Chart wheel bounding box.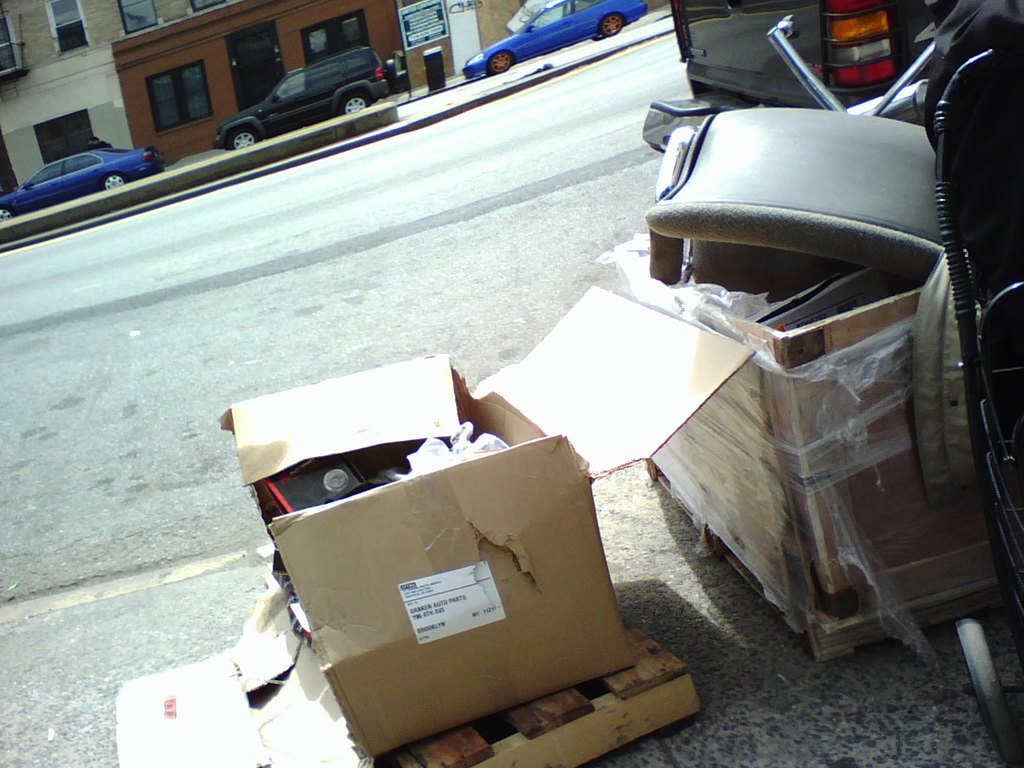
Charted: select_region(594, 32, 603, 38).
